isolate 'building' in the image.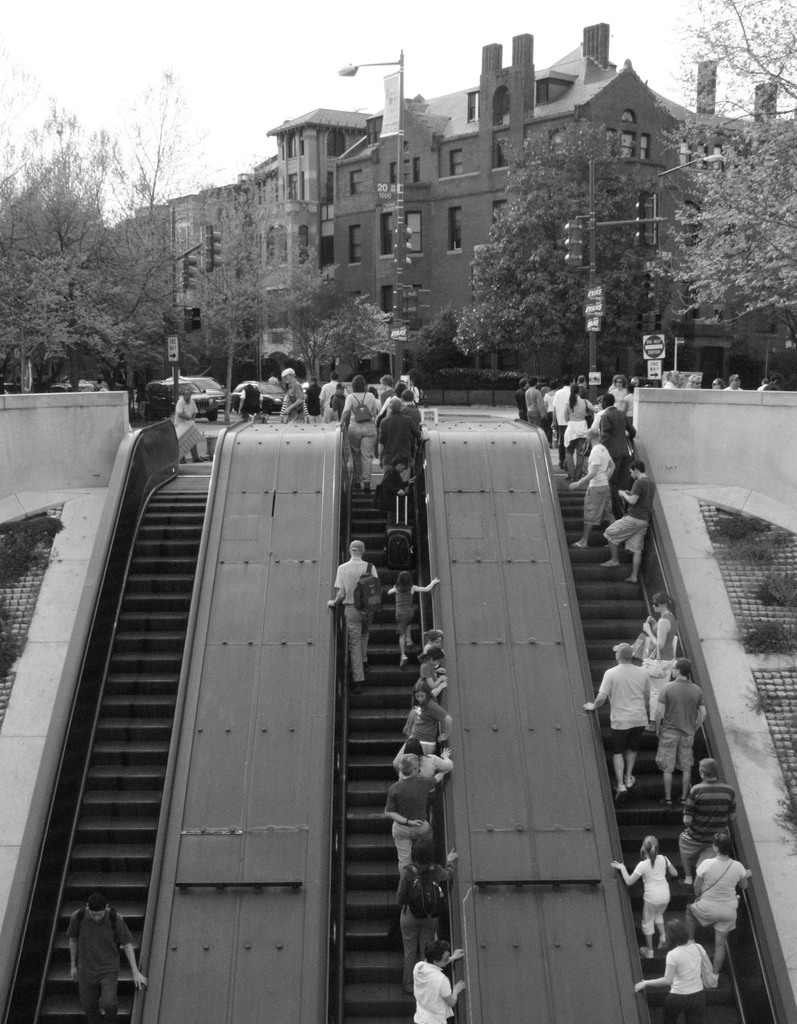
Isolated region: x1=109 y1=22 x2=796 y2=371.
